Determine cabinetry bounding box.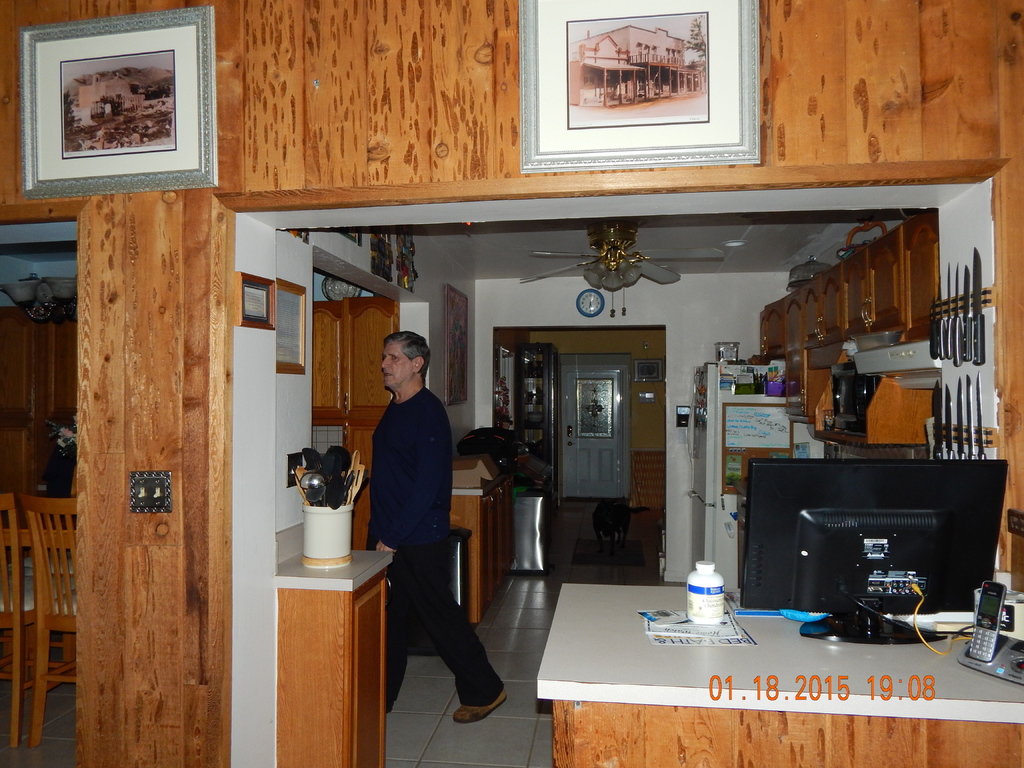
Determined: (x1=1, y1=302, x2=77, y2=527).
